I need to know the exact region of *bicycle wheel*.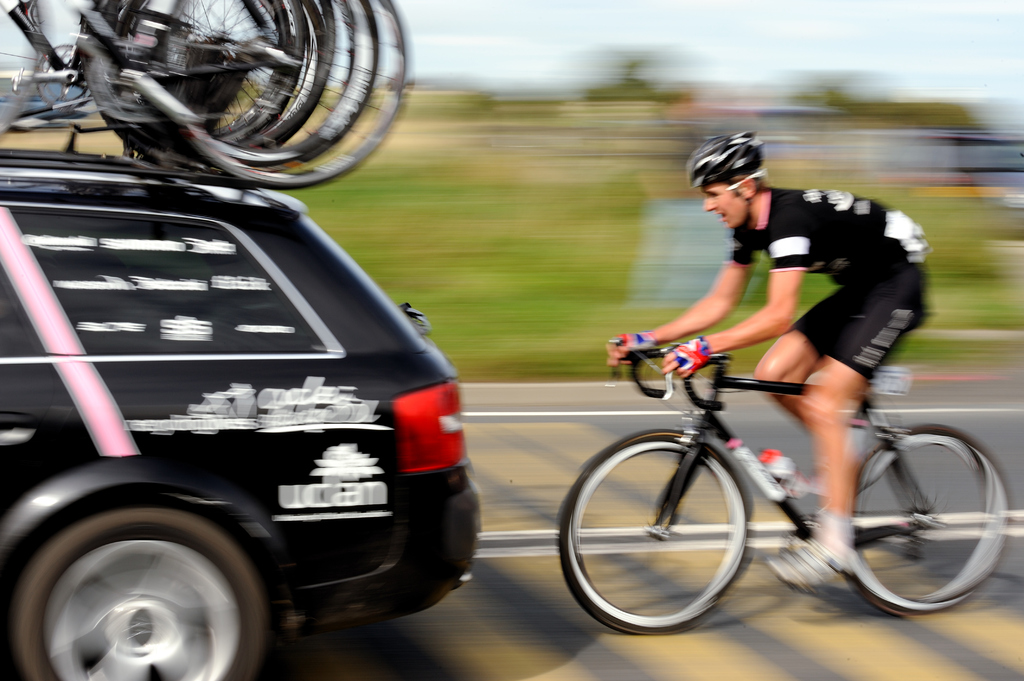
Region: {"left": 859, "top": 423, "right": 993, "bottom": 620}.
